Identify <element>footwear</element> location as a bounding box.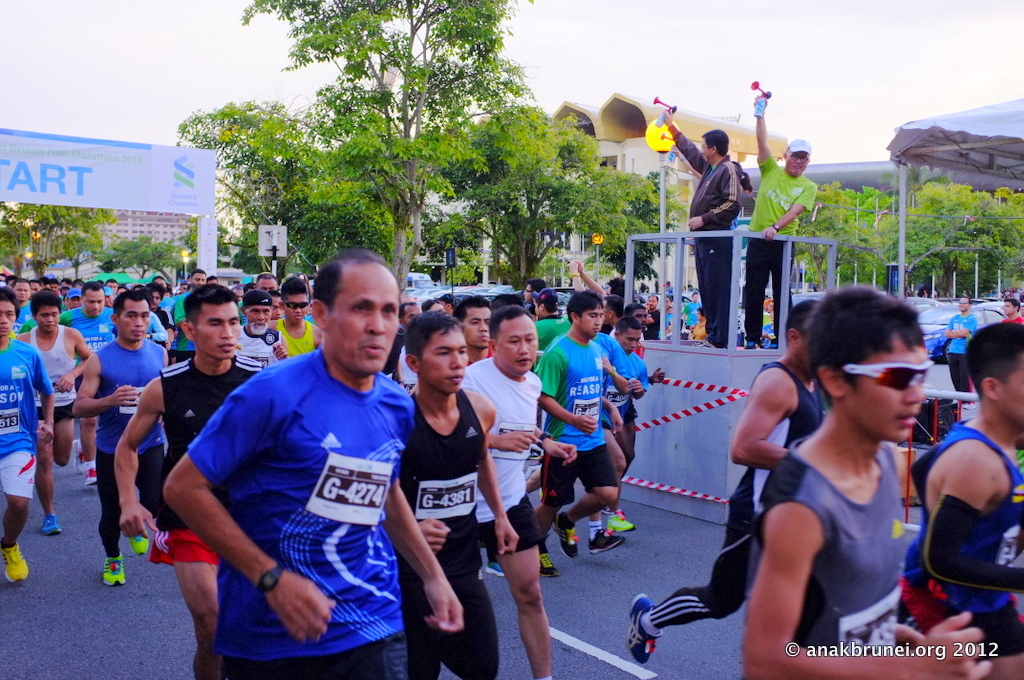
Rect(102, 552, 125, 590).
